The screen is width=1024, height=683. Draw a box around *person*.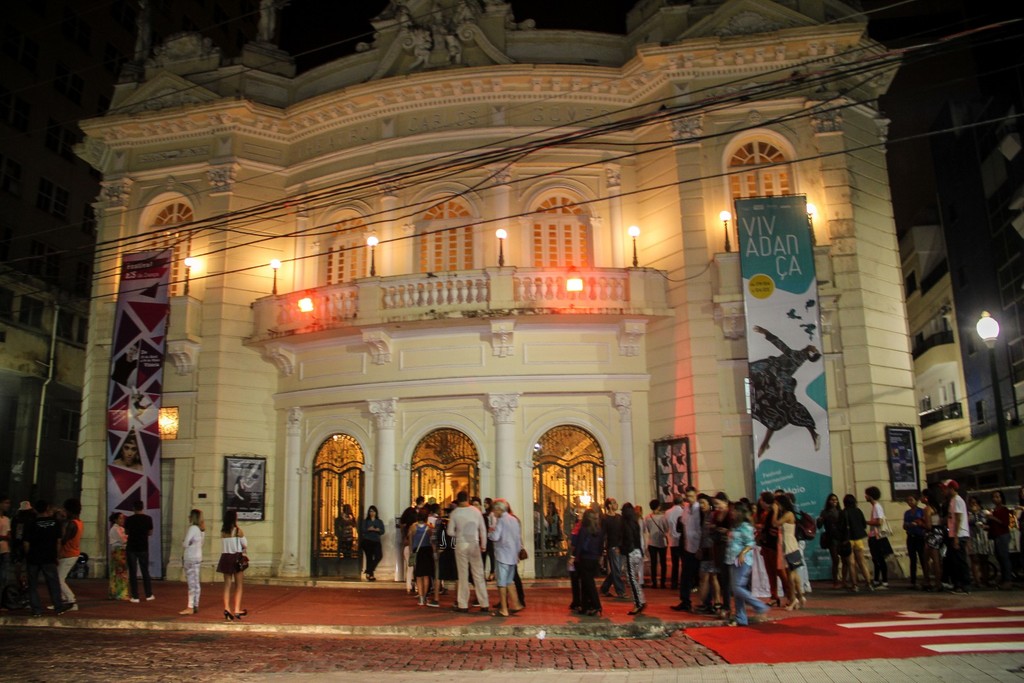
125:502:155:604.
